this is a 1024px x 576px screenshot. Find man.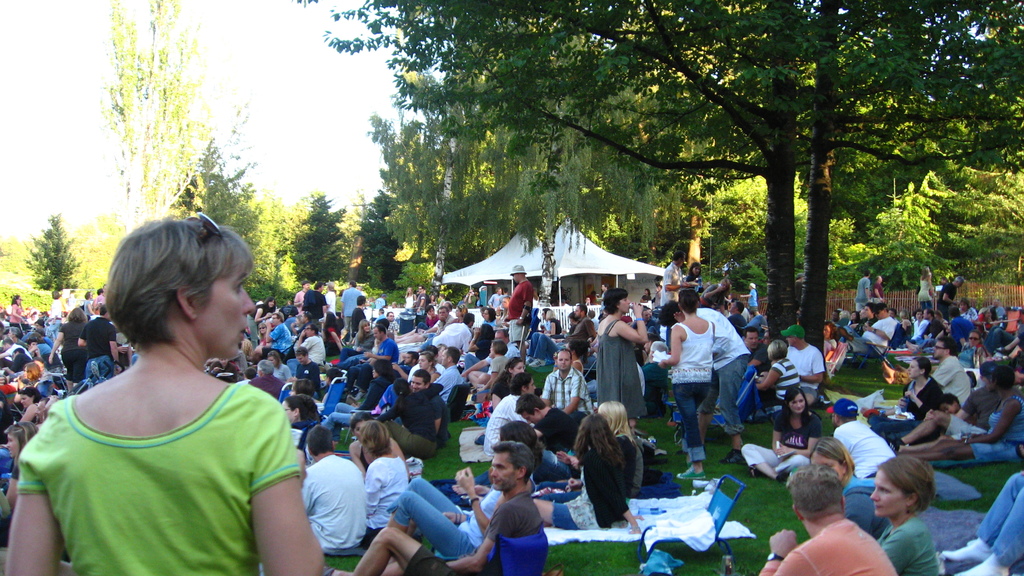
Bounding box: bbox=[824, 305, 900, 356].
